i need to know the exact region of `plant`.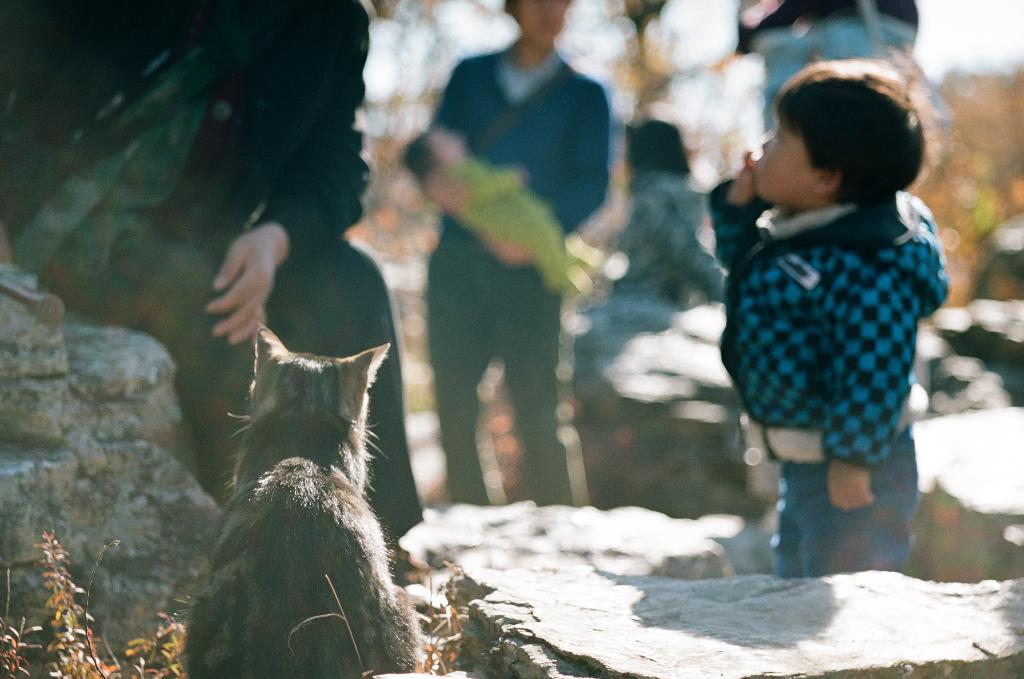
Region: x1=26 y1=523 x2=105 y2=678.
